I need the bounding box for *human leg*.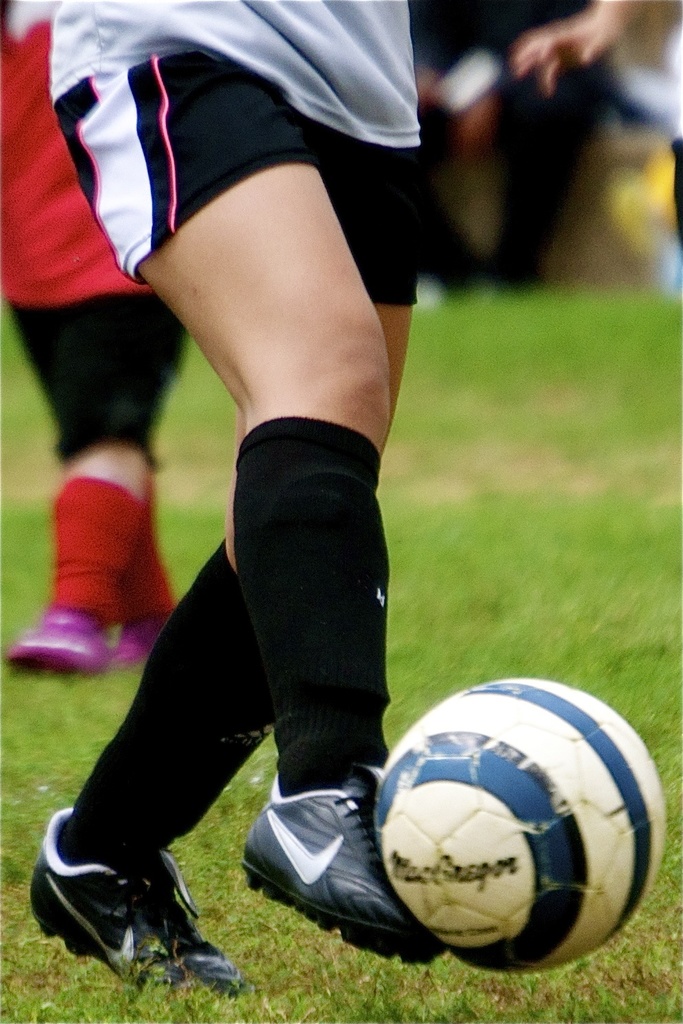
Here it is: l=138, t=168, r=448, b=961.
